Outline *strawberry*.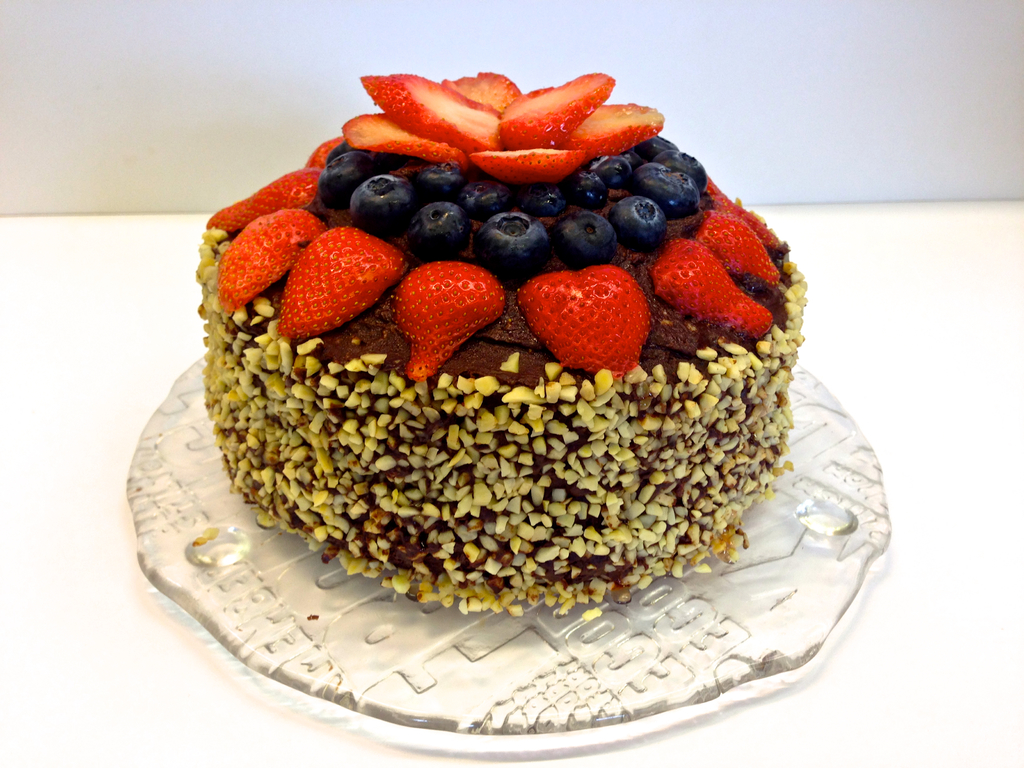
Outline: x1=518, y1=266, x2=644, y2=380.
